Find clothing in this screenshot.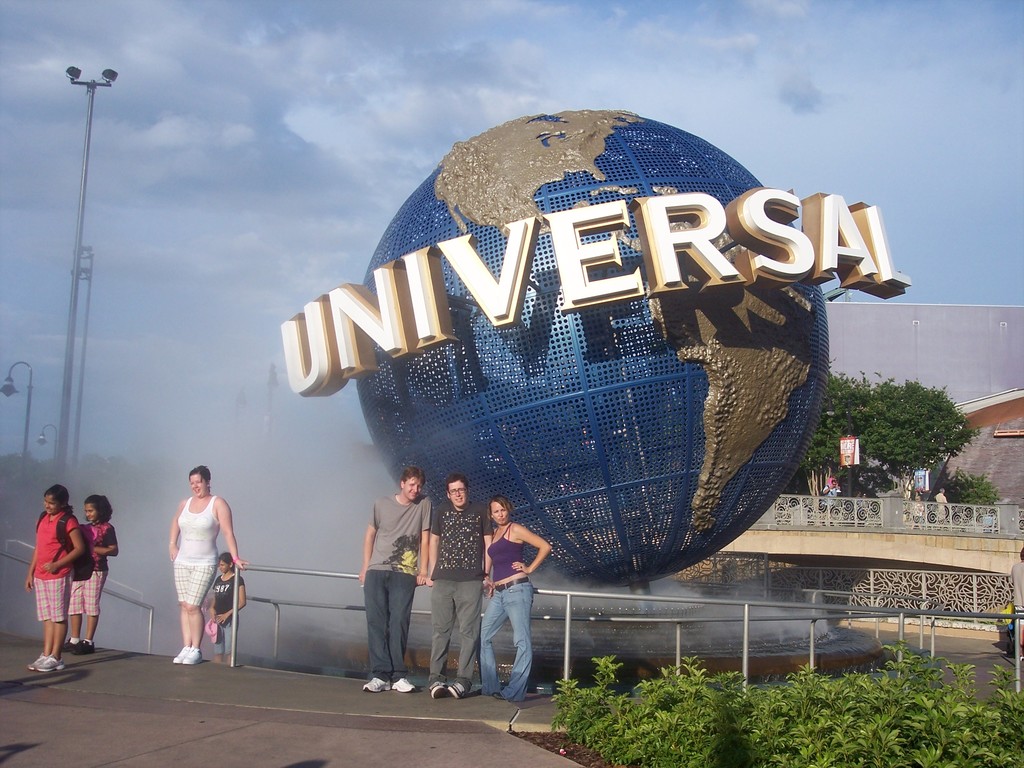
The bounding box for clothing is <box>934,497,943,518</box>.
